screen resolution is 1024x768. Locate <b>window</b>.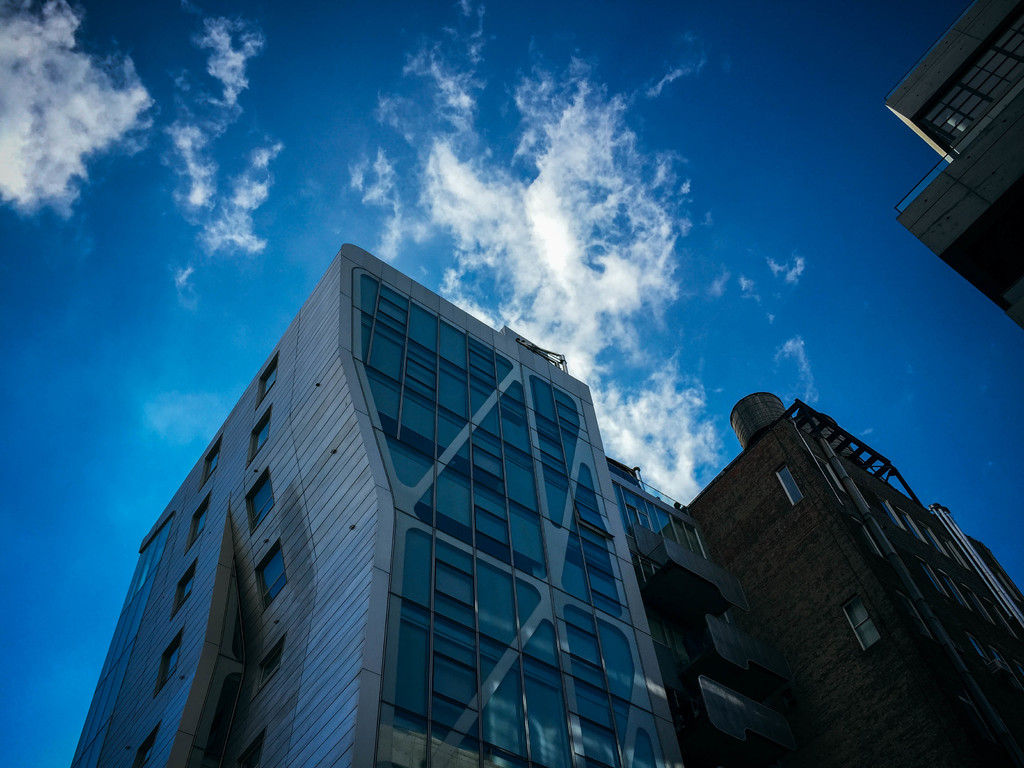
234/728/262/767.
